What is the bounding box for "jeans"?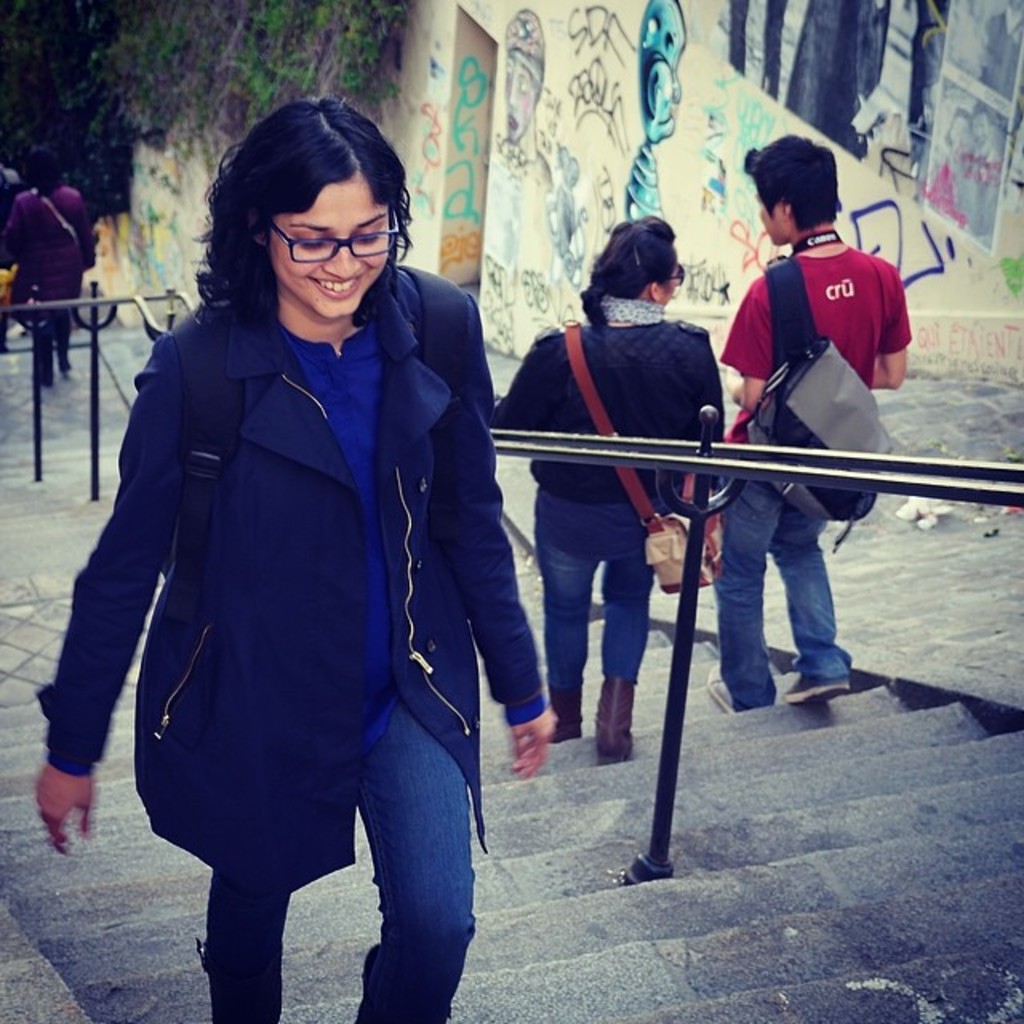
[x1=203, y1=699, x2=475, y2=1022].
